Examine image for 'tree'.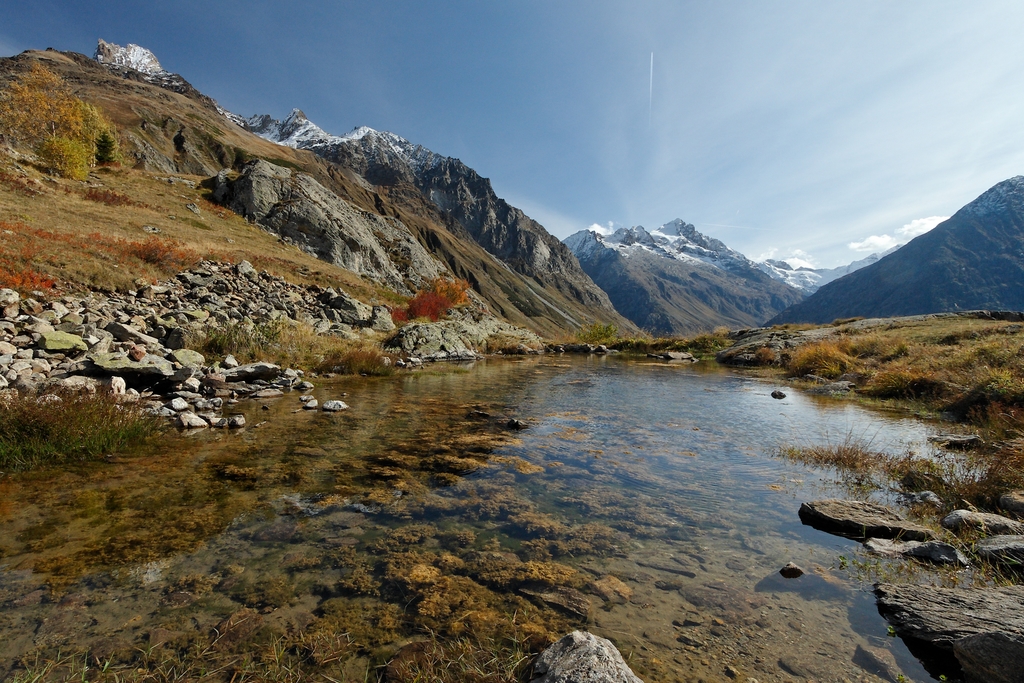
Examination result: [388, 275, 468, 324].
